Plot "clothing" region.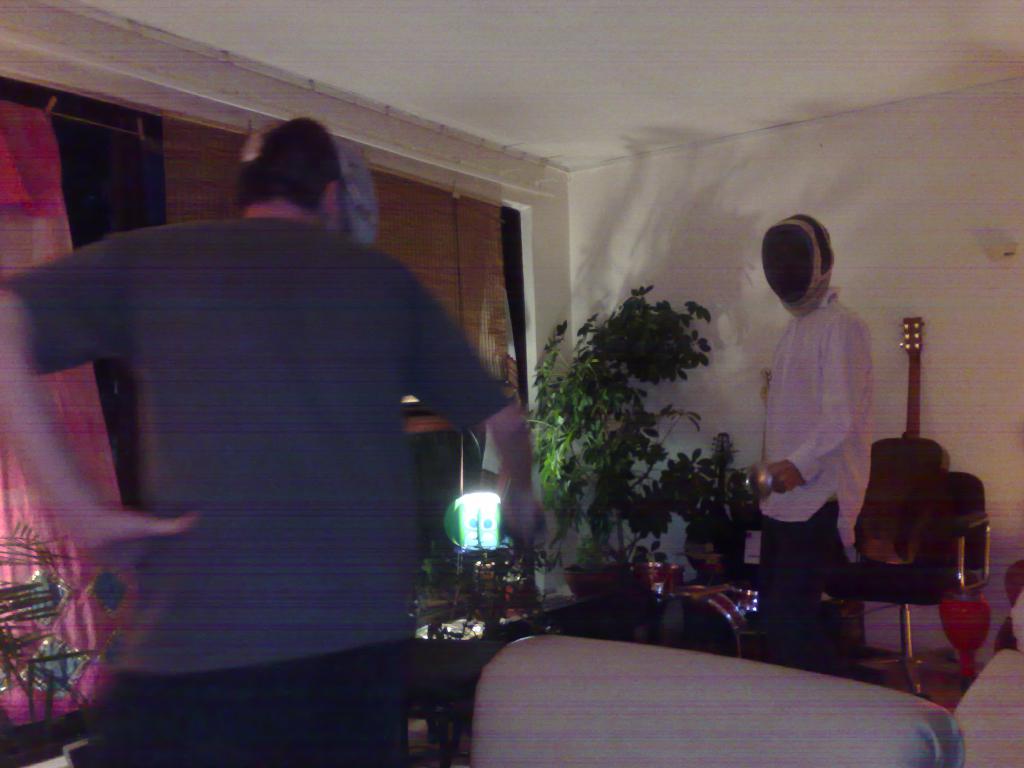
Plotted at 764/287/874/673.
